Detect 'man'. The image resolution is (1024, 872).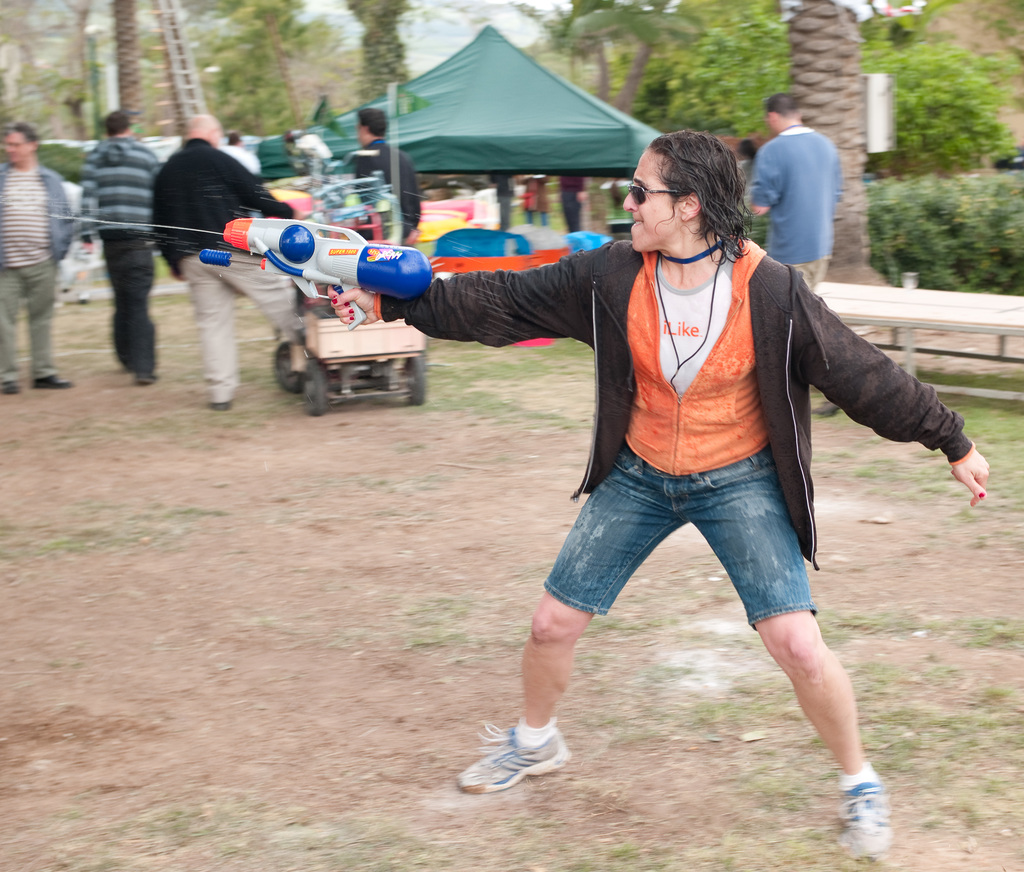
(220, 126, 260, 177).
